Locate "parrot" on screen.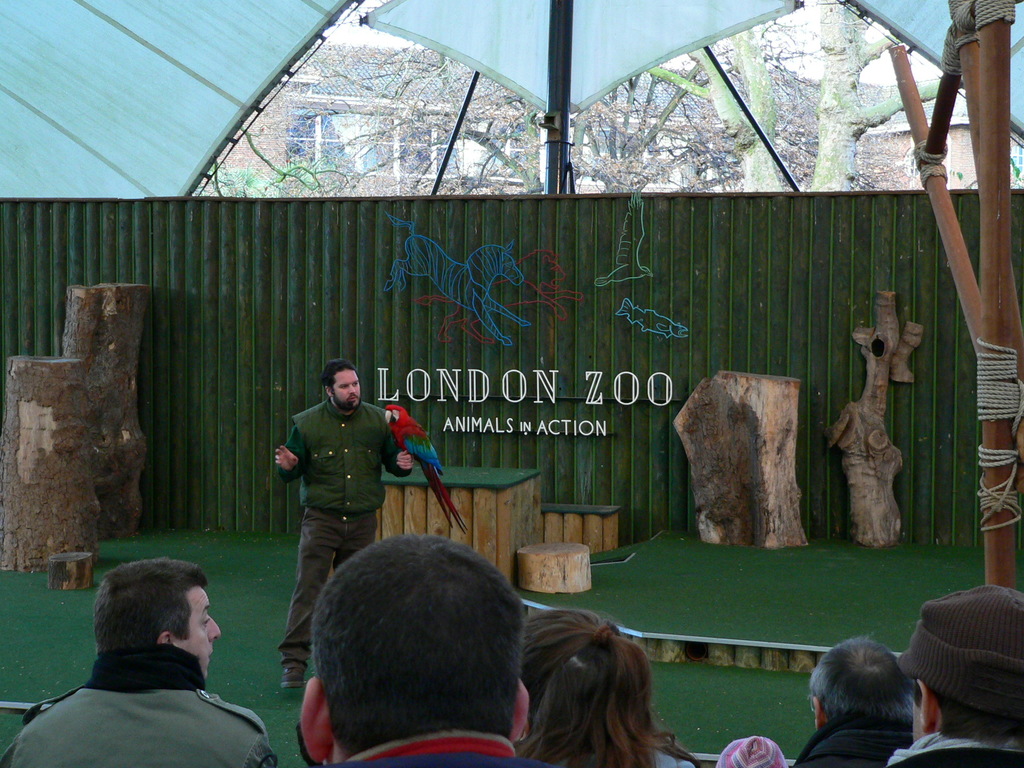
On screen at (x1=386, y1=406, x2=471, y2=537).
